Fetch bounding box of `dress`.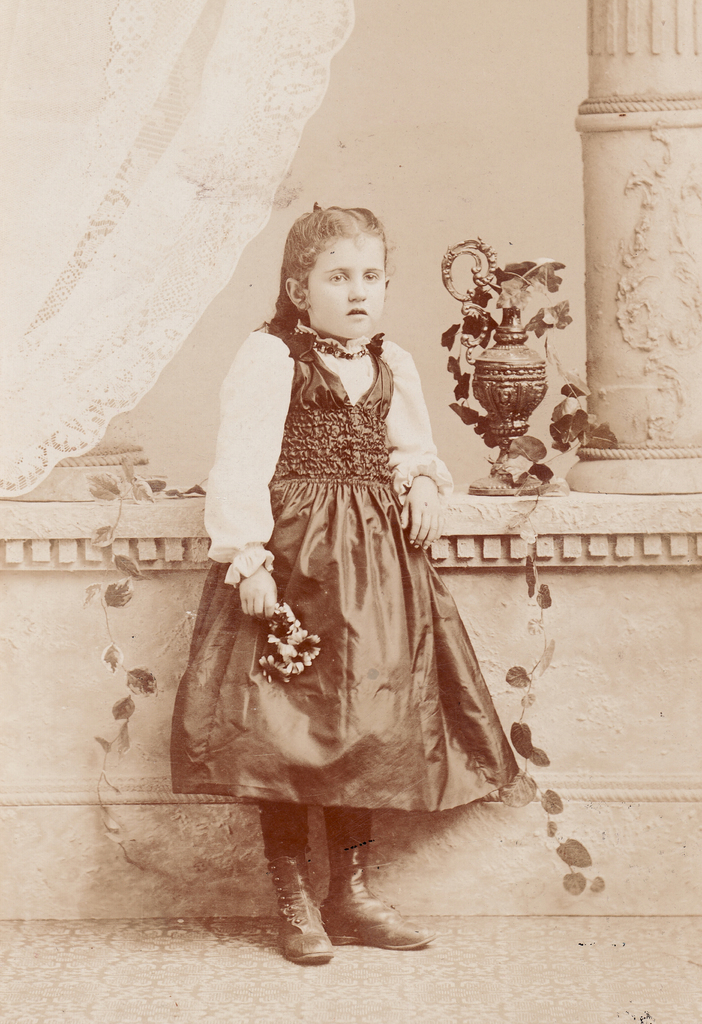
Bbox: box(174, 323, 524, 810).
